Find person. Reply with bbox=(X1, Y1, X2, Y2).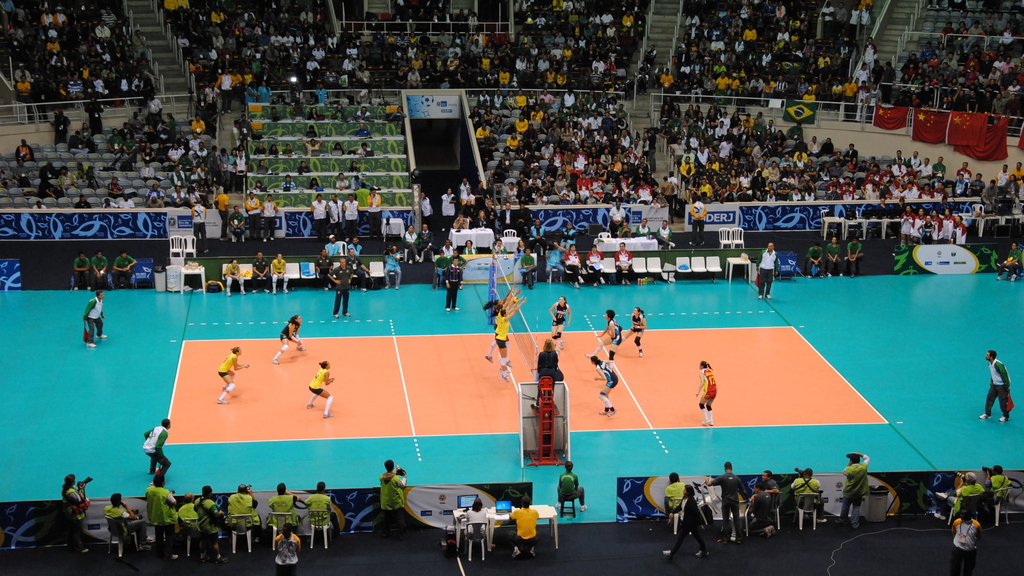
bbox=(145, 416, 171, 485).
